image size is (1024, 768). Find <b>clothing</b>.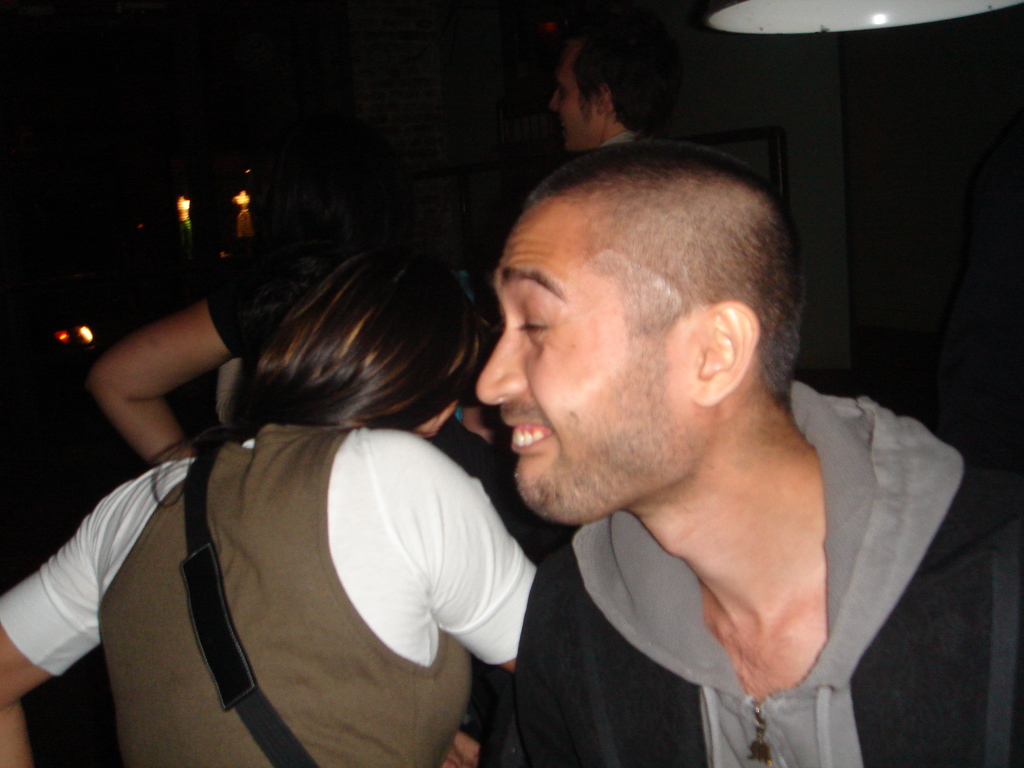
<bbox>515, 382, 1023, 767</bbox>.
